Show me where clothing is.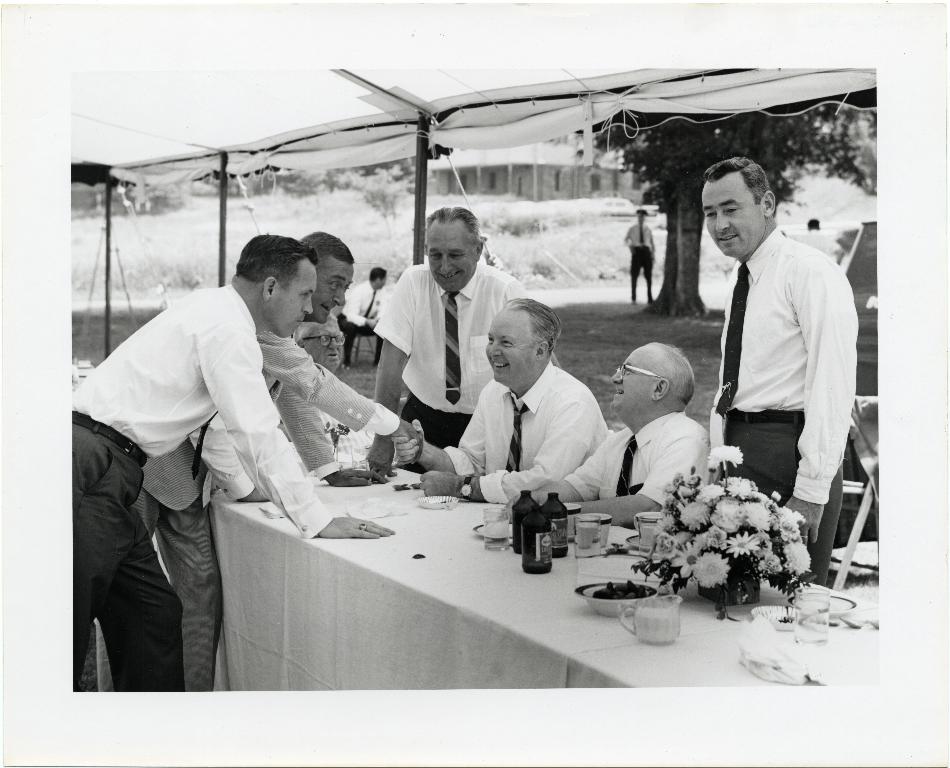
clothing is at l=563, t=410, r=710, b=505.
